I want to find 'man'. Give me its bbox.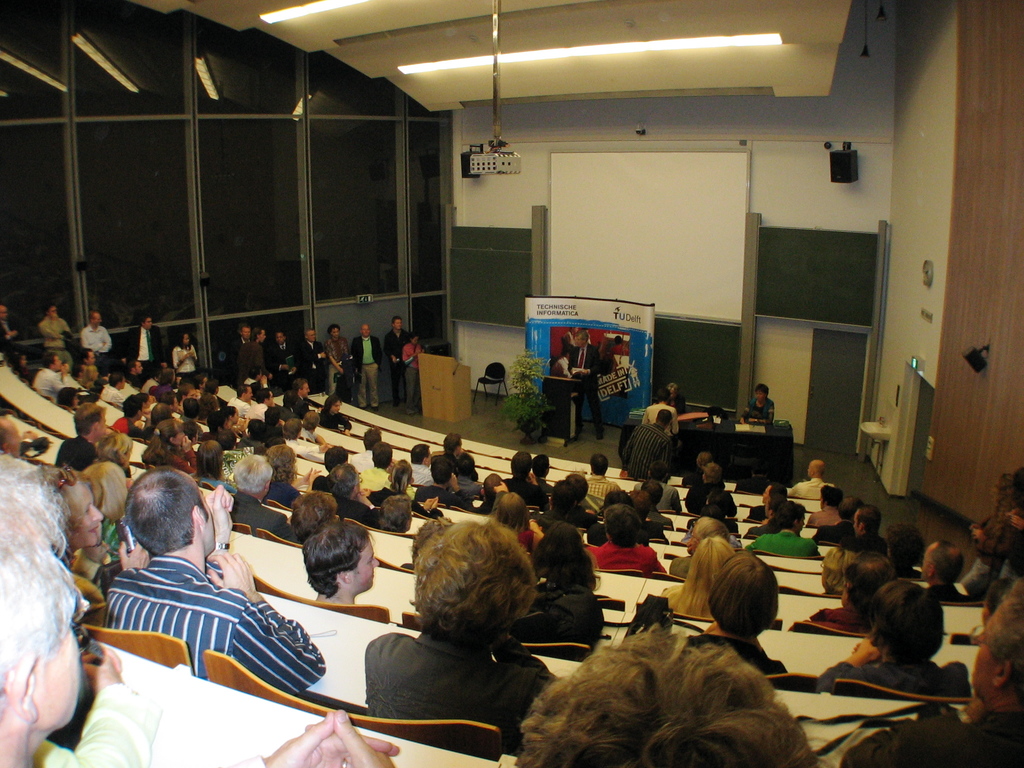
bbox=(835, 577, 1023, 767).
